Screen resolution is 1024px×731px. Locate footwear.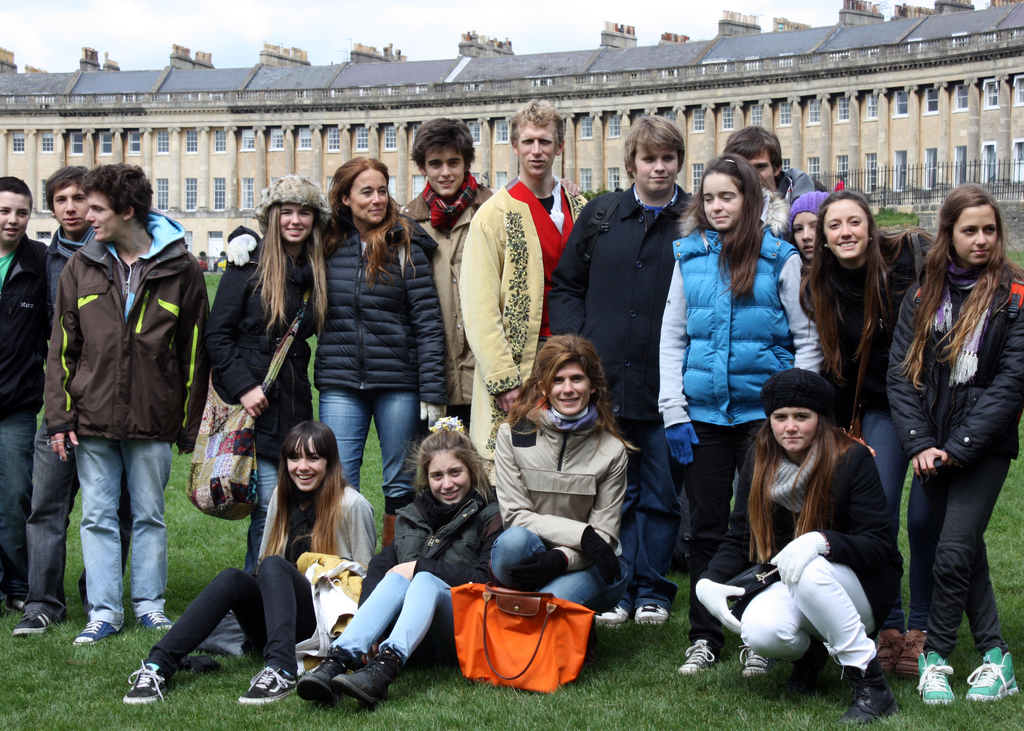
674, 637, 719, 675.
